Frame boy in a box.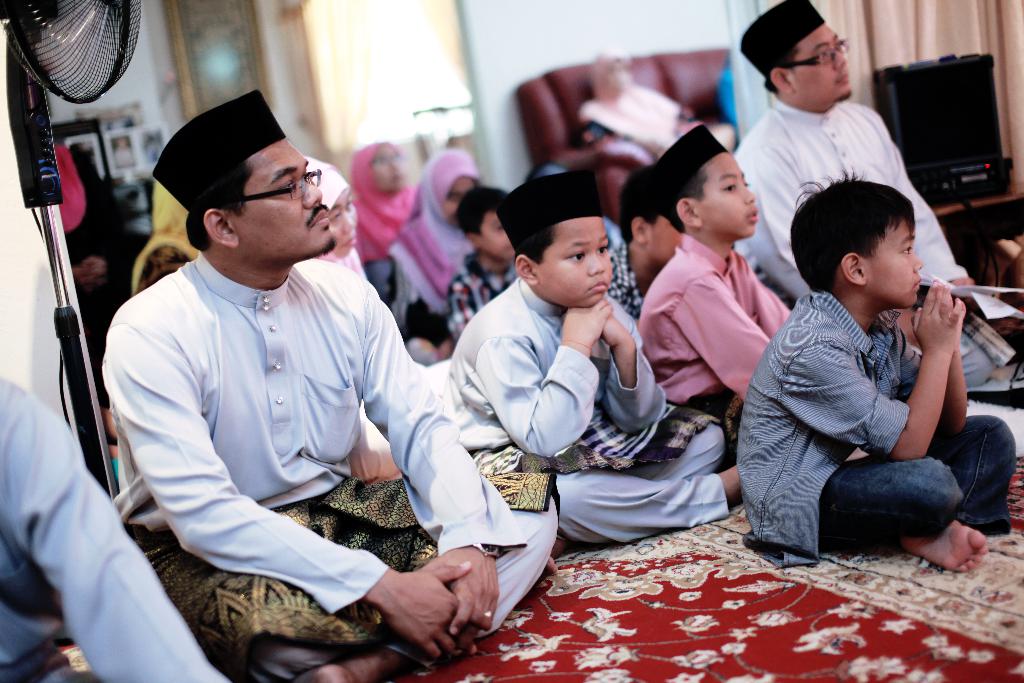
(left=740, top=142, right=1007, bottom=564).
